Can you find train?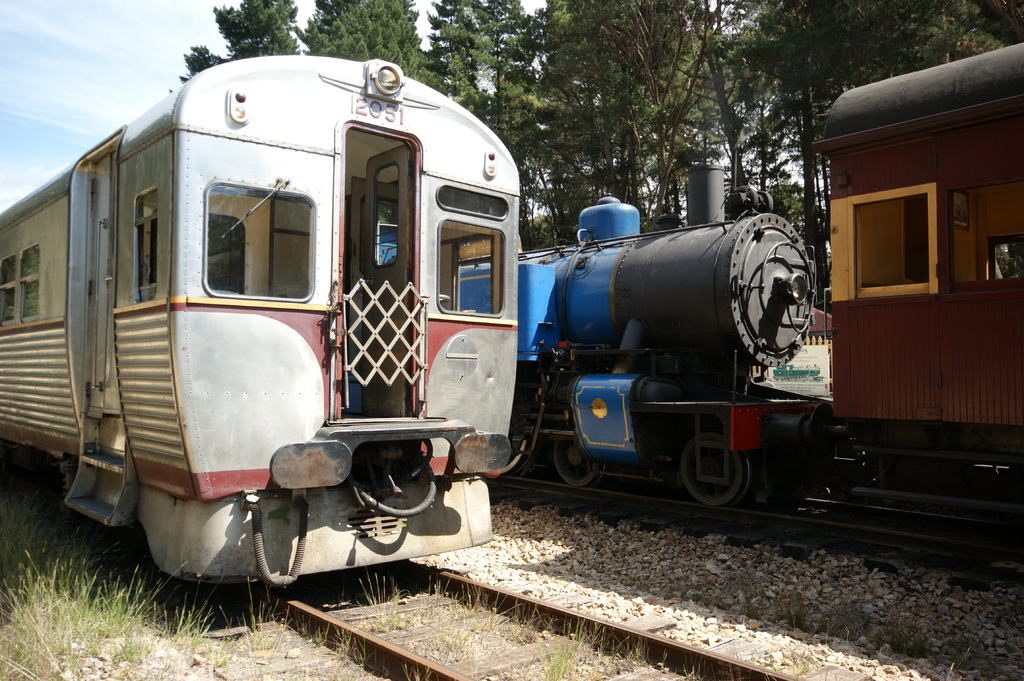
Yes, bounding box: rect(508, 42, 1023, 572).
